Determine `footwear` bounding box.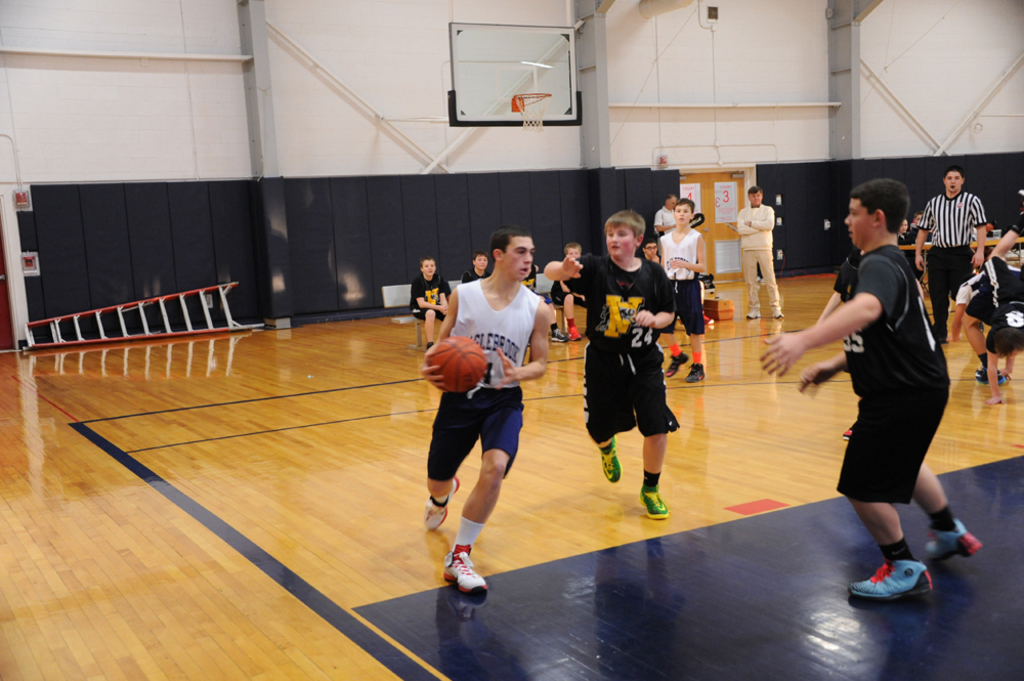
Determined: 550,328,566,344.
